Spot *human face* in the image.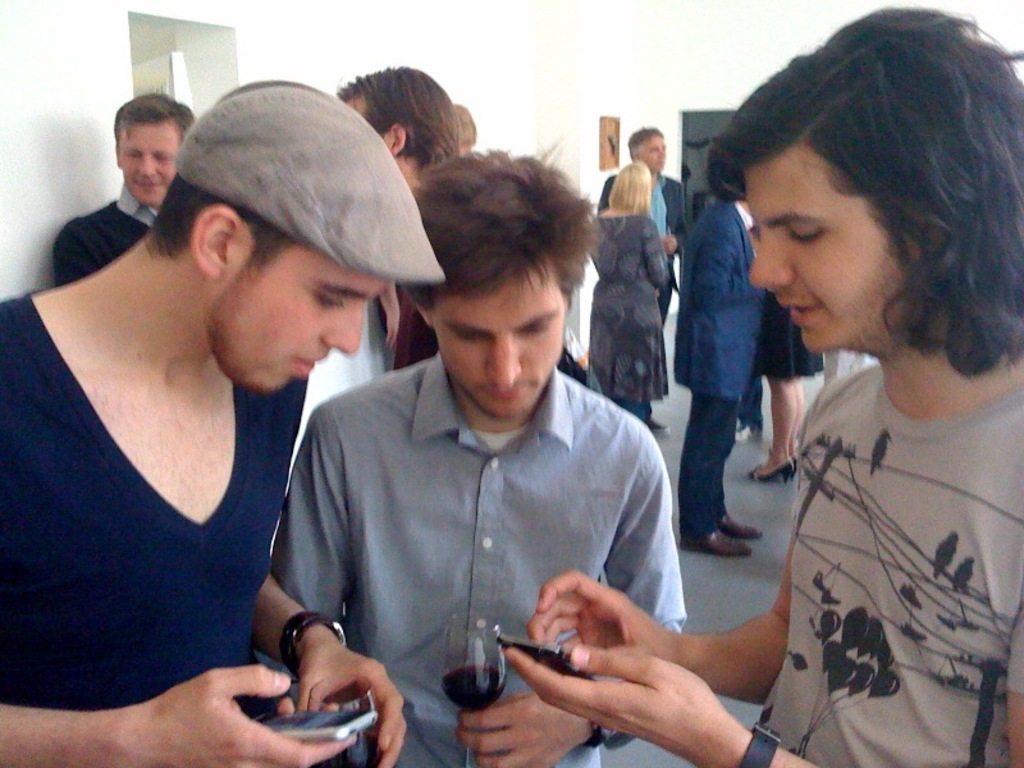
*human face* found at pyautogui.locateOnScreen(218, 250, 390, 393).
